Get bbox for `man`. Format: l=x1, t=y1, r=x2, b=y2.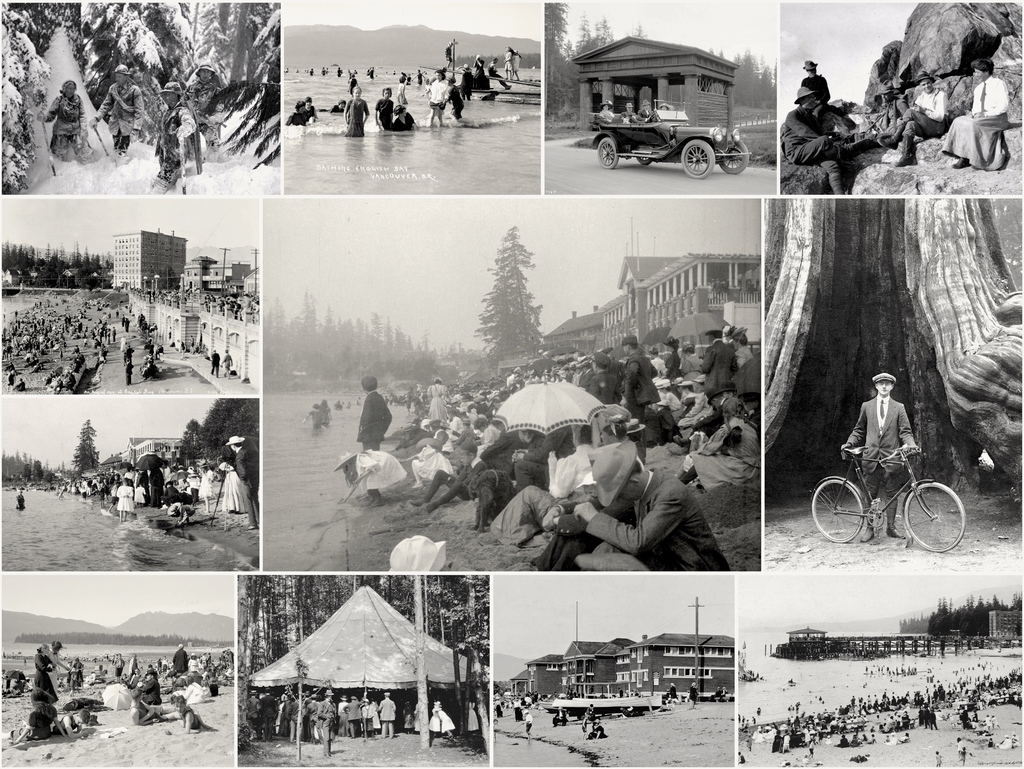
l=616, t=686, r=625, b=698.
